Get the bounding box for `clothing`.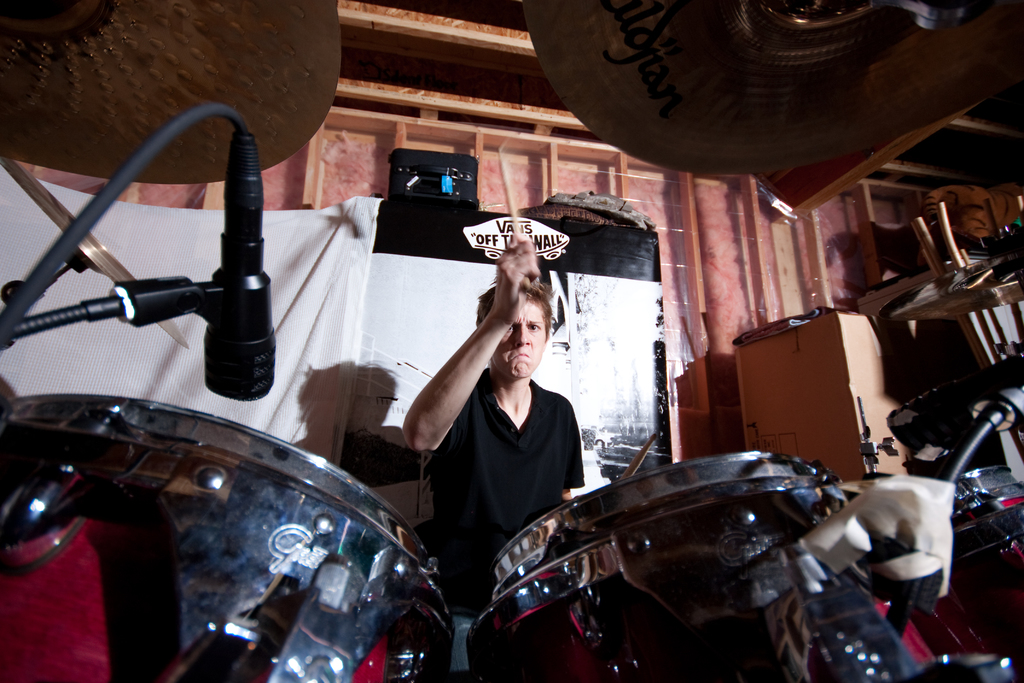
pyautogui.locateOnScreen(441, 329, 615, 558).
